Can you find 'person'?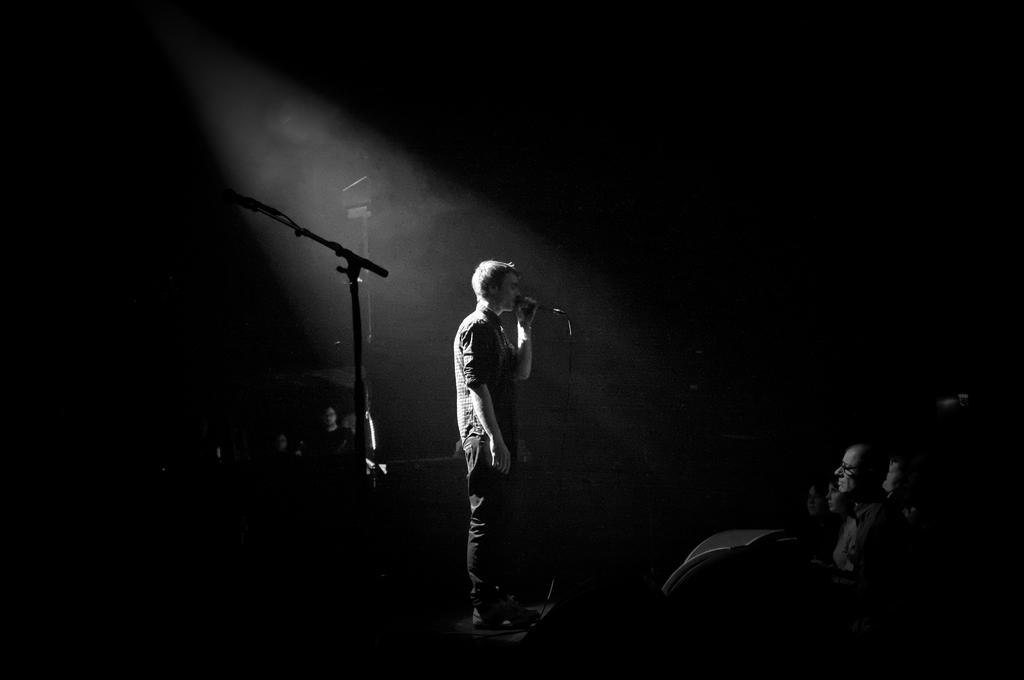
Yes, bounding box: crop(307, 404, 379, 454).
